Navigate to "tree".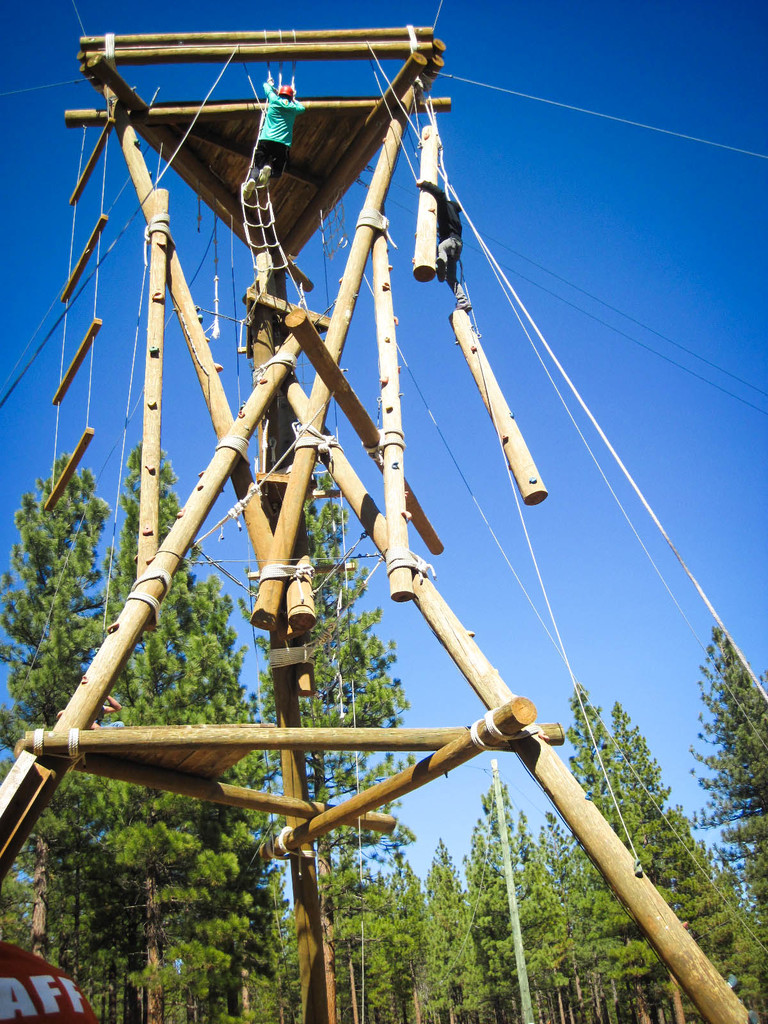
Navigation target: region(563, 678, 717, 1020).
